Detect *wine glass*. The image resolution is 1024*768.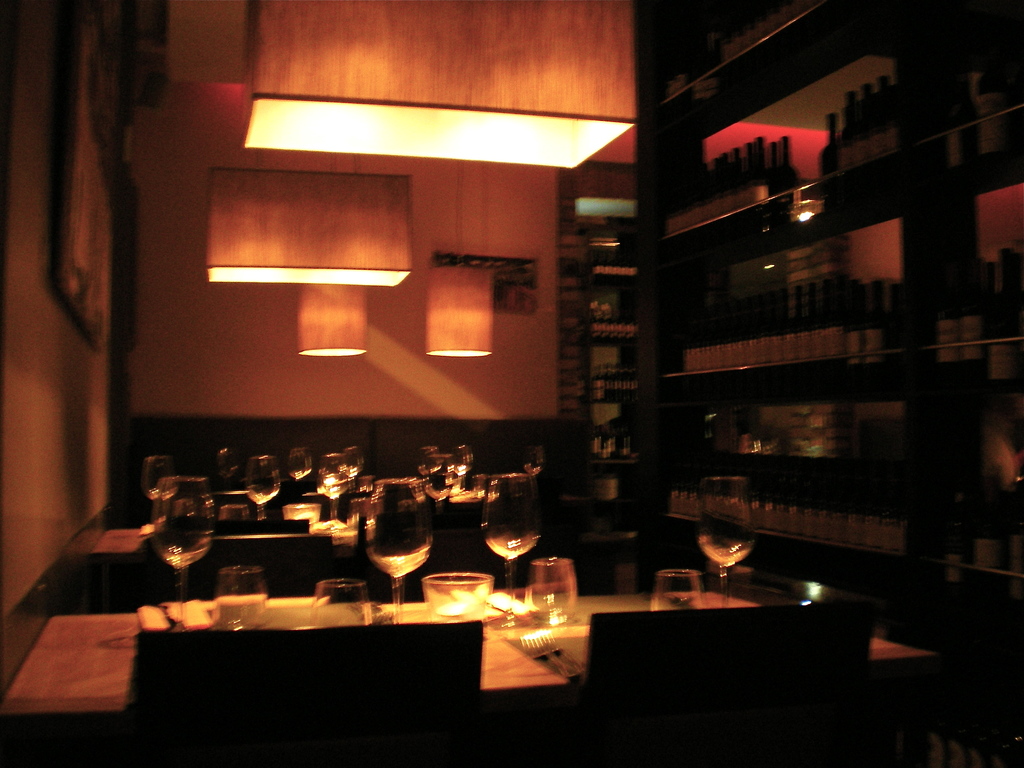
{"left": 365, "top": 482, "right": 431, "bottom": 623}.
